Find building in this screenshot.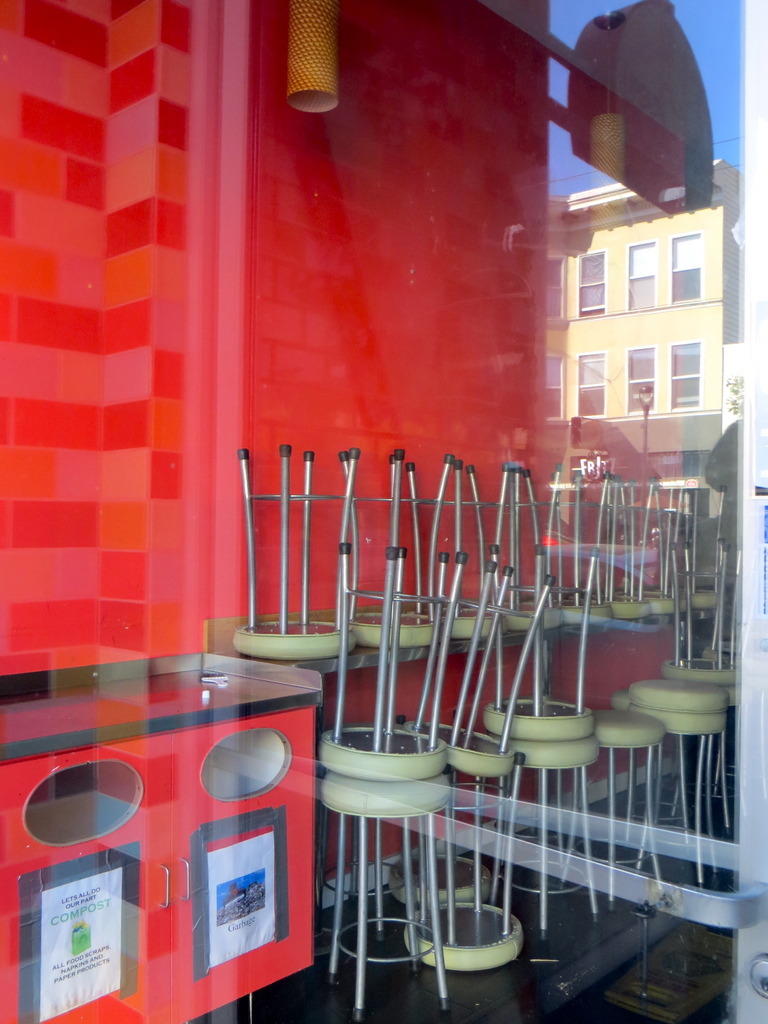
The bounding box for building is crop(544, 161, 761, 515).
